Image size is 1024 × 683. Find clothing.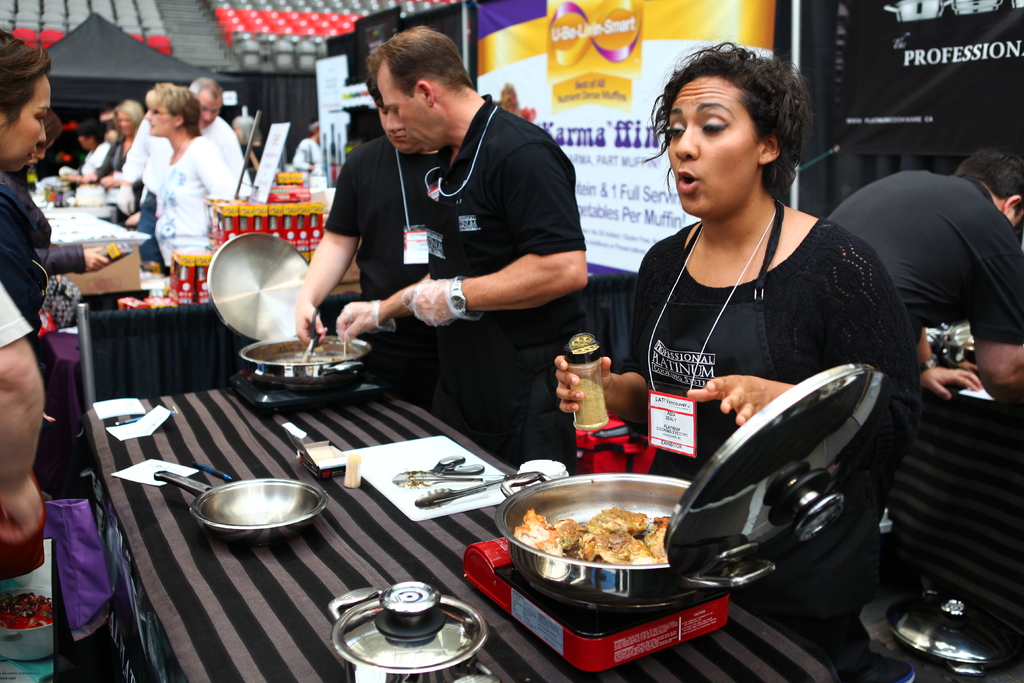
detection(2, 170, 100, 381).
